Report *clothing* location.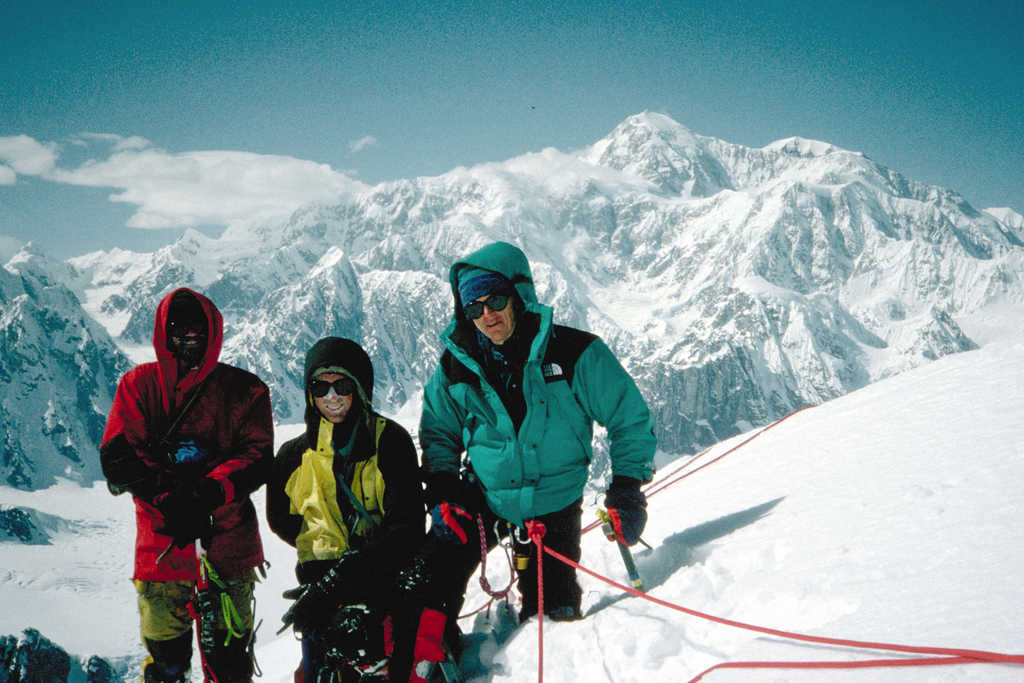
Report: <bbox>268, 335, 456, 682</bbox>.
